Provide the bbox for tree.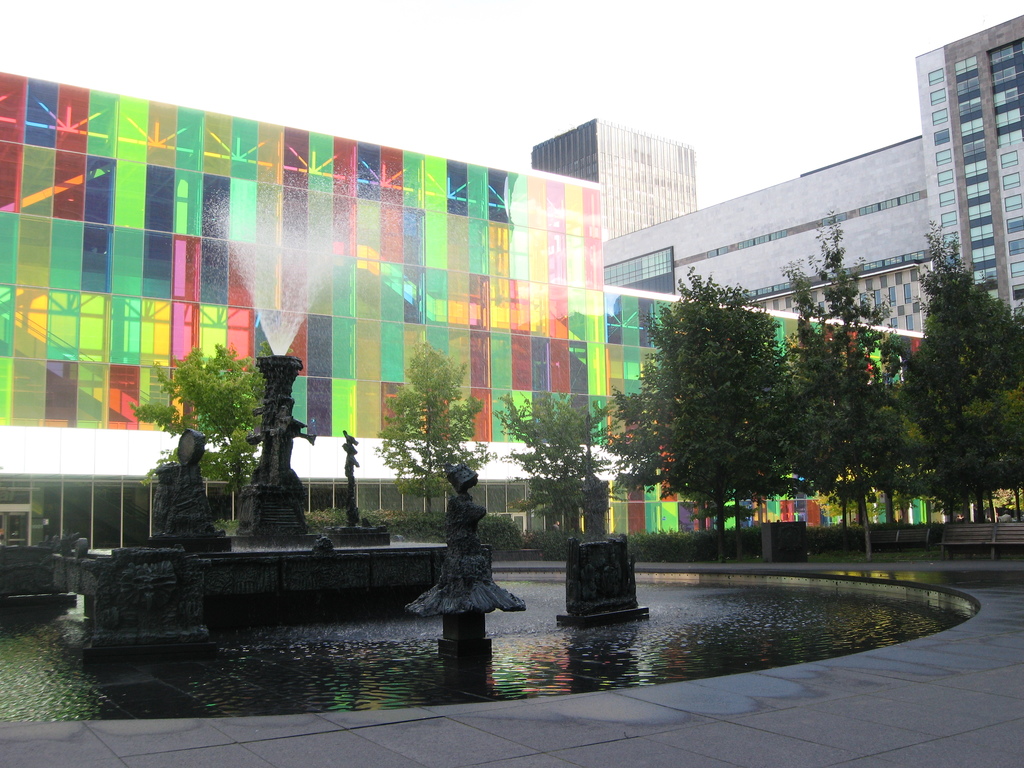
select_region(371, 344, 493, 513).
